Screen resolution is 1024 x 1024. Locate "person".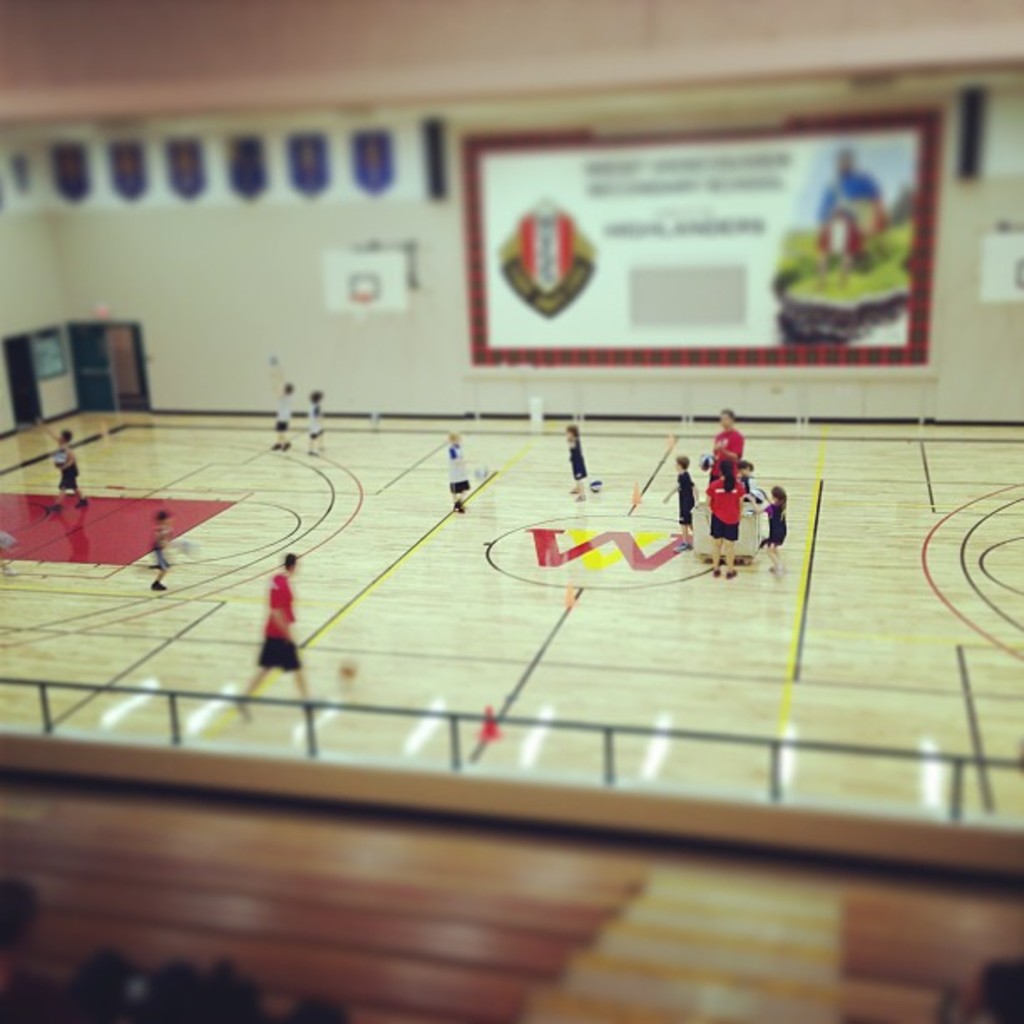
x1=706 y1=450 x2=745 y2=574.
